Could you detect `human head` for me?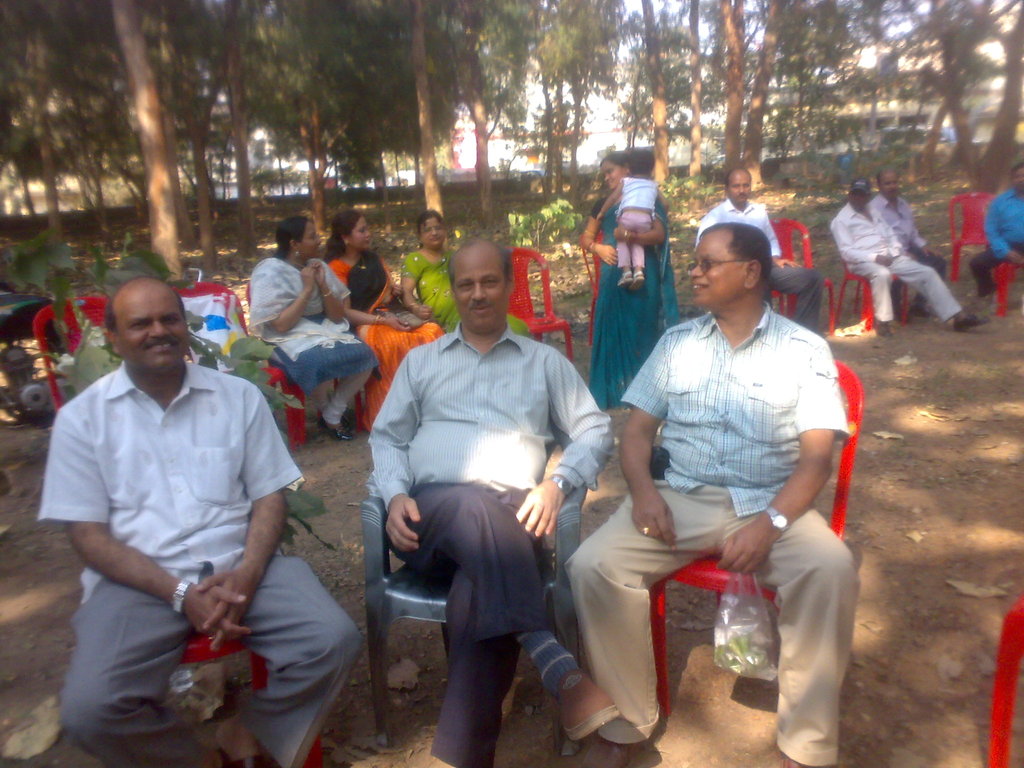
Detection result: <region>598, 150, 623, 190</region>.
